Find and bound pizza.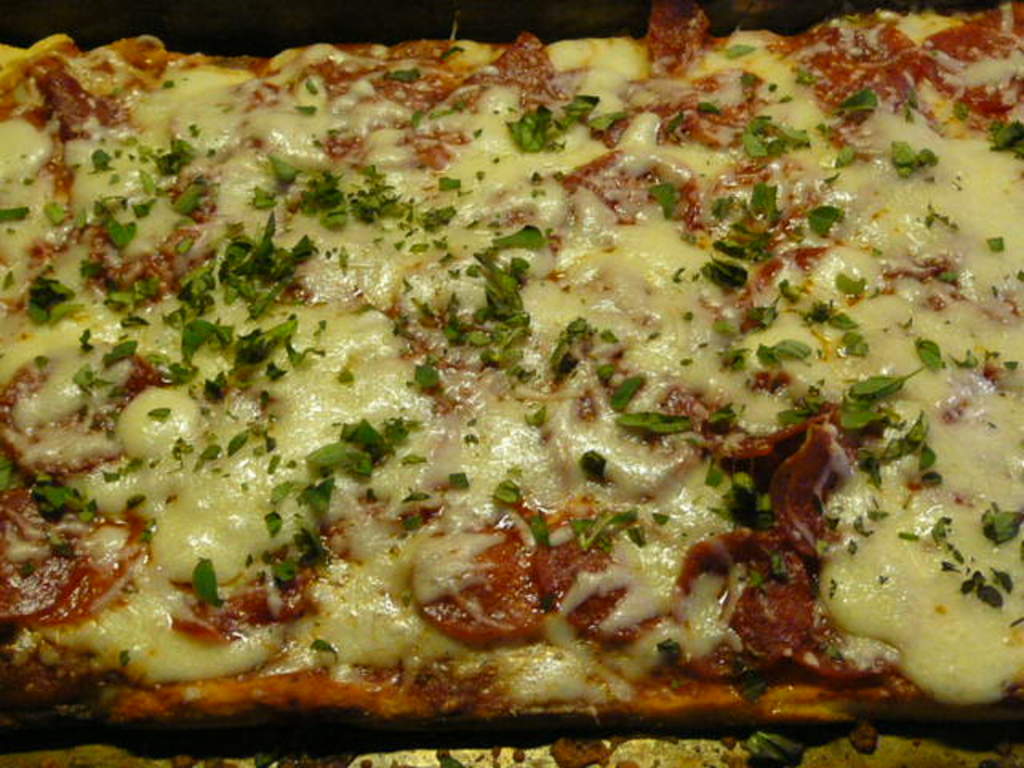
Bound: l=0, t=6, r=1023, b=736.
